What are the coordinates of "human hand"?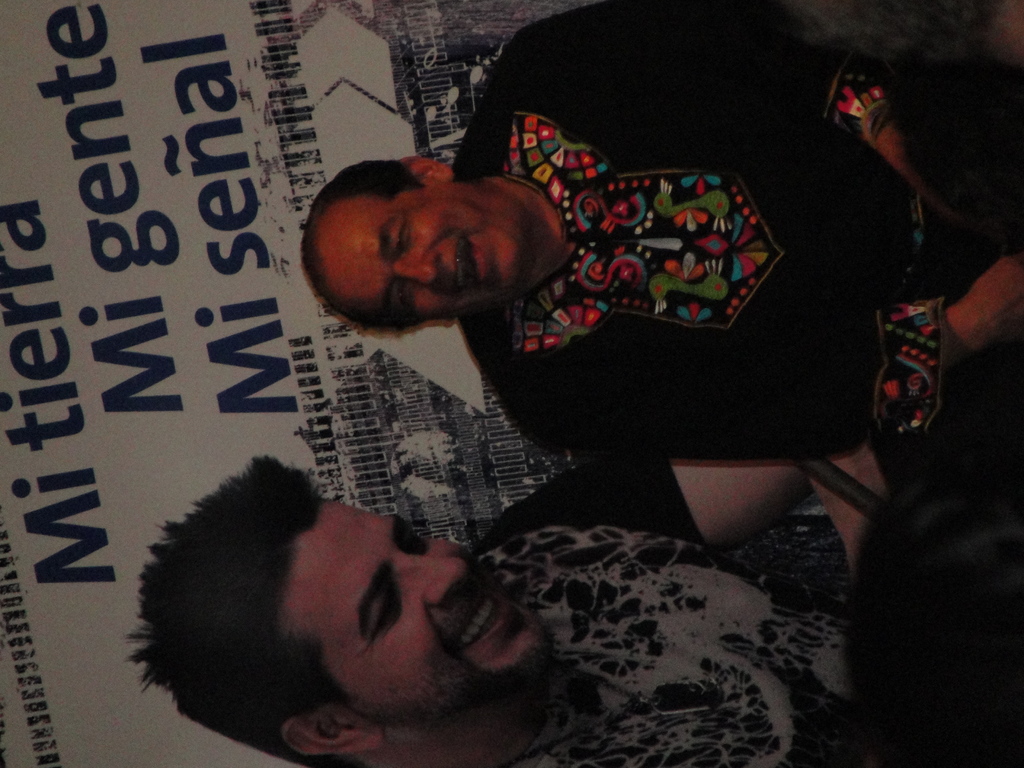
{"left": 875, "top": 124, "right": 1006, "bottom": 225}.
